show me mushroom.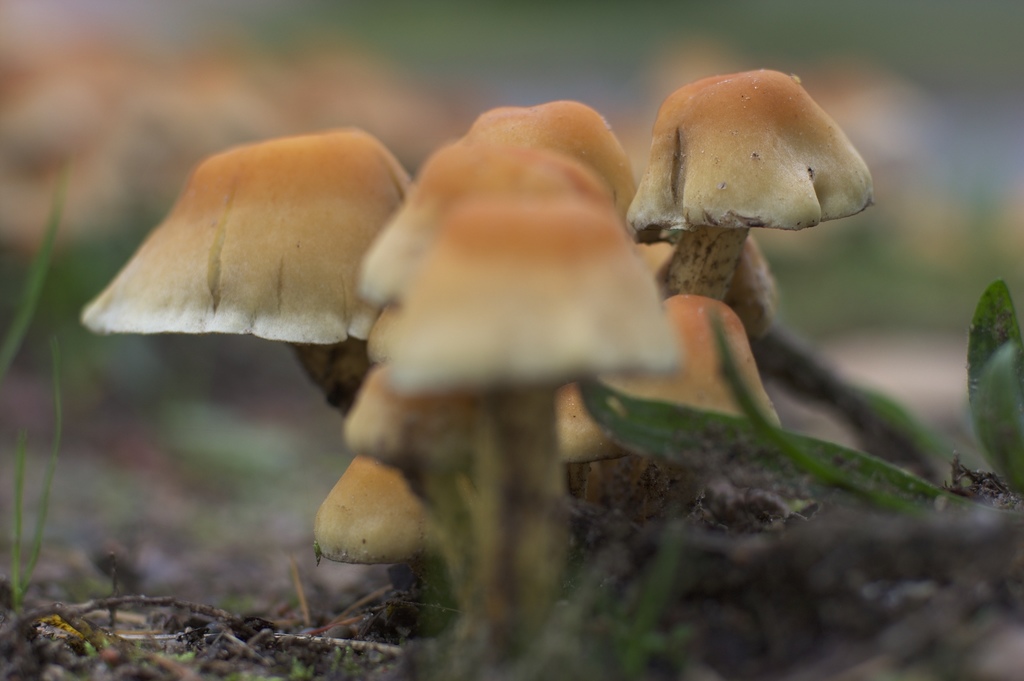
mushroom is here: (left=376, top=190, right=685, bottom=675).
